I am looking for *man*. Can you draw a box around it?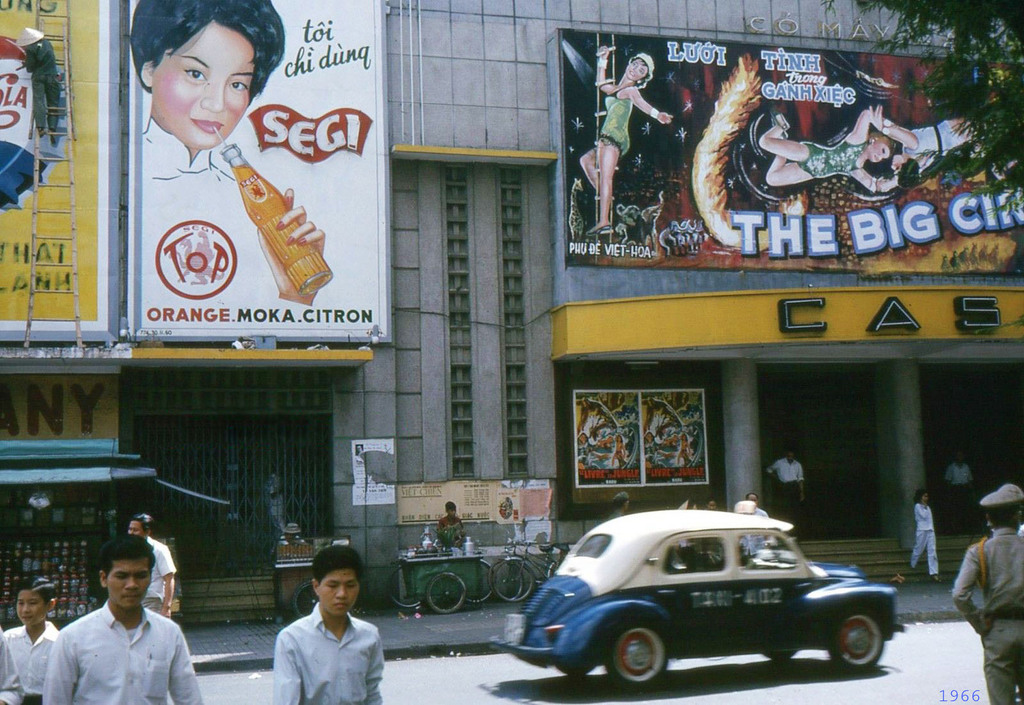
Sure, the bounding box is 271/545/383/704.
